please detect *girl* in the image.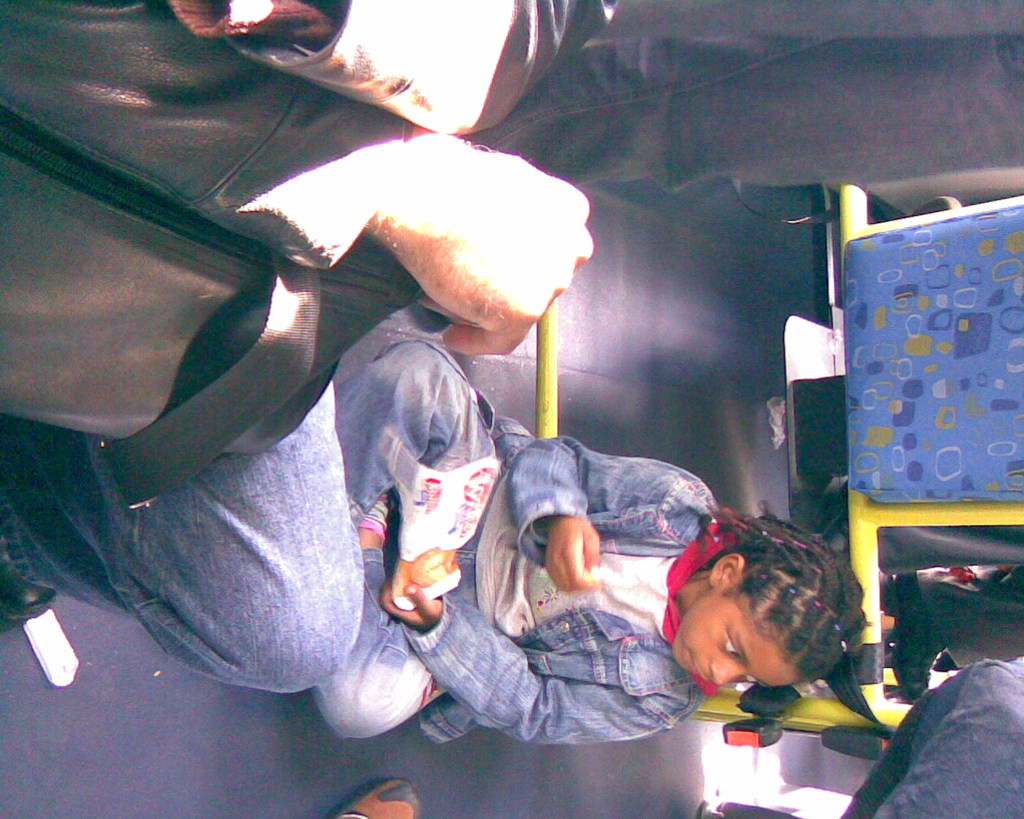
rect(309, 333, 872, 745).
